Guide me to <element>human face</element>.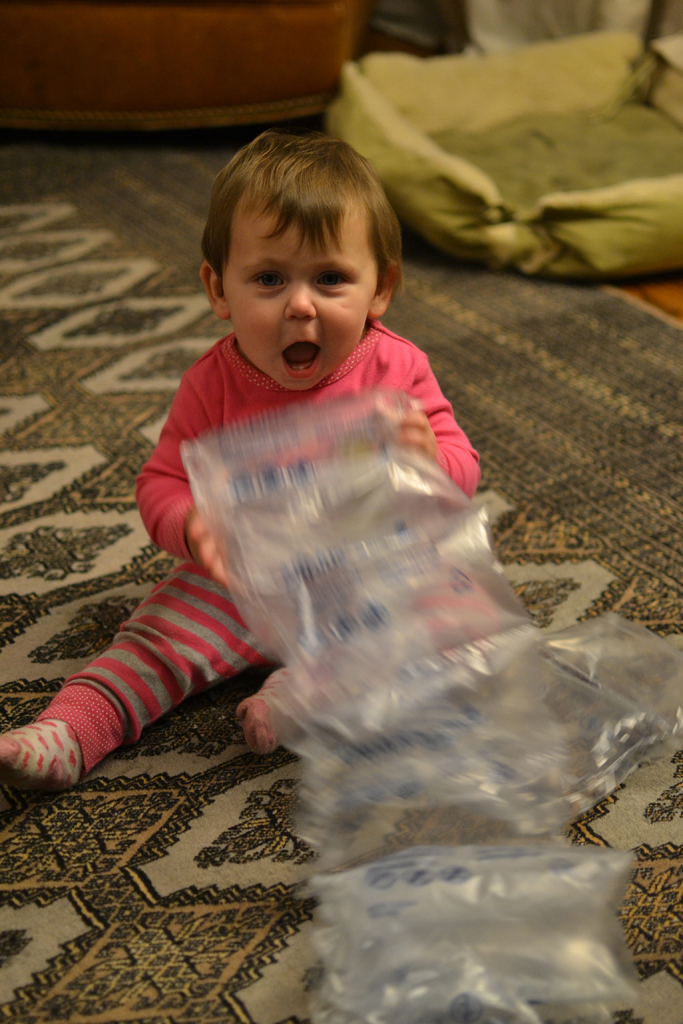
Guidance: BBox(224, 216, 370, 390).
